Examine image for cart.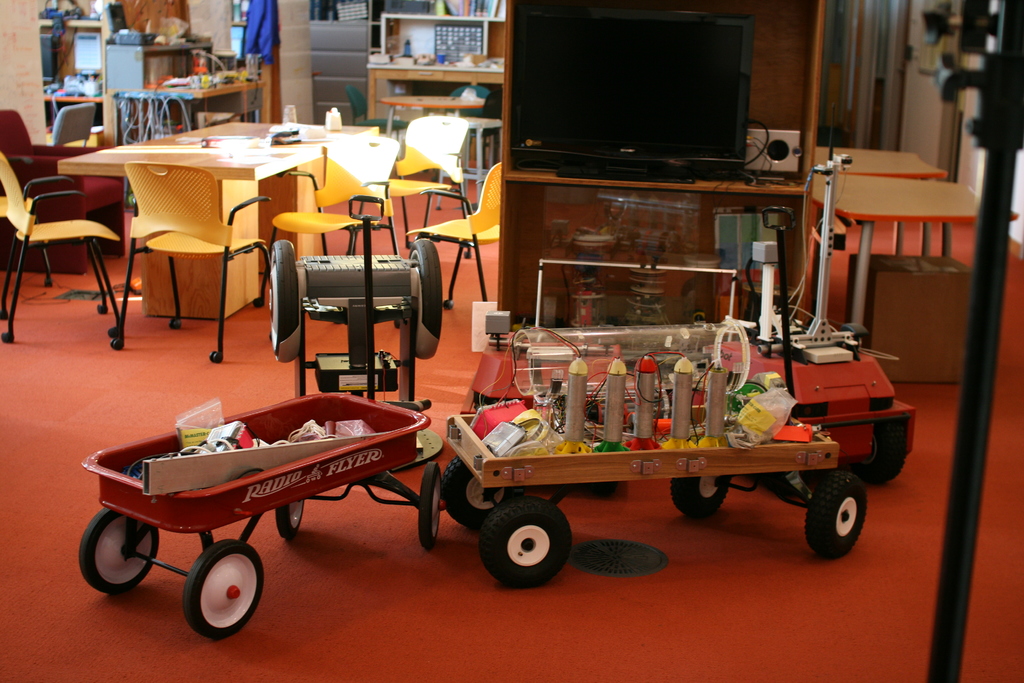
Examination result: x1=79 y1=386 x2=447 y2=637.
